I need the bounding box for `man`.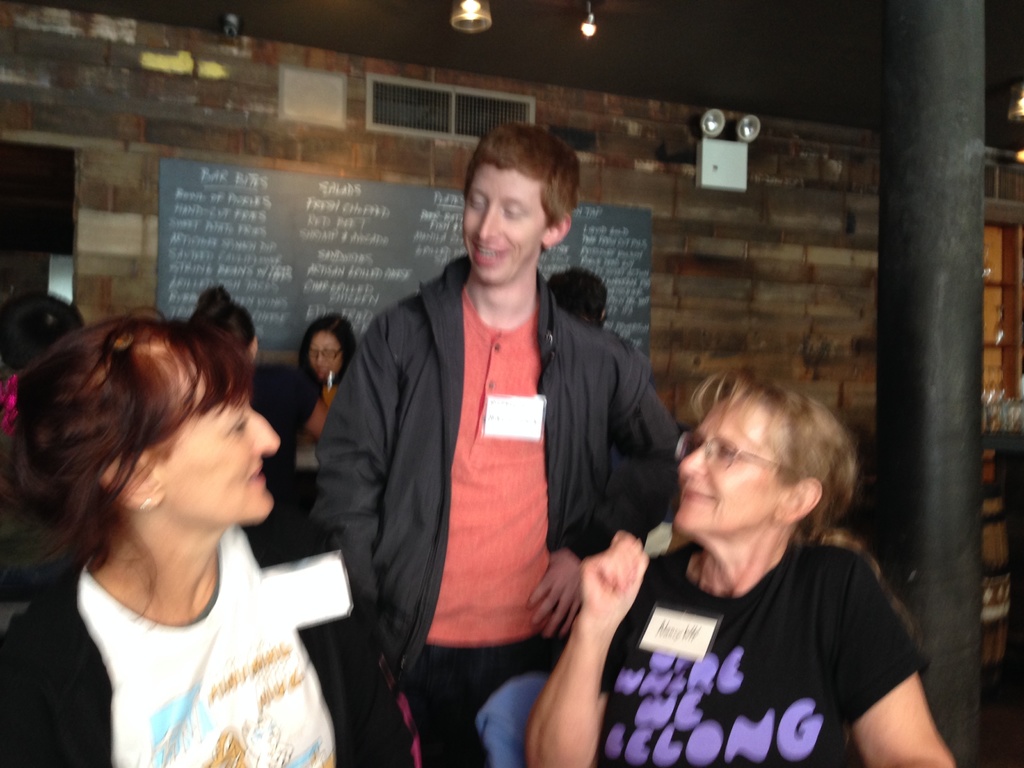
Here it is: <box>292,114,696,757</box>.
